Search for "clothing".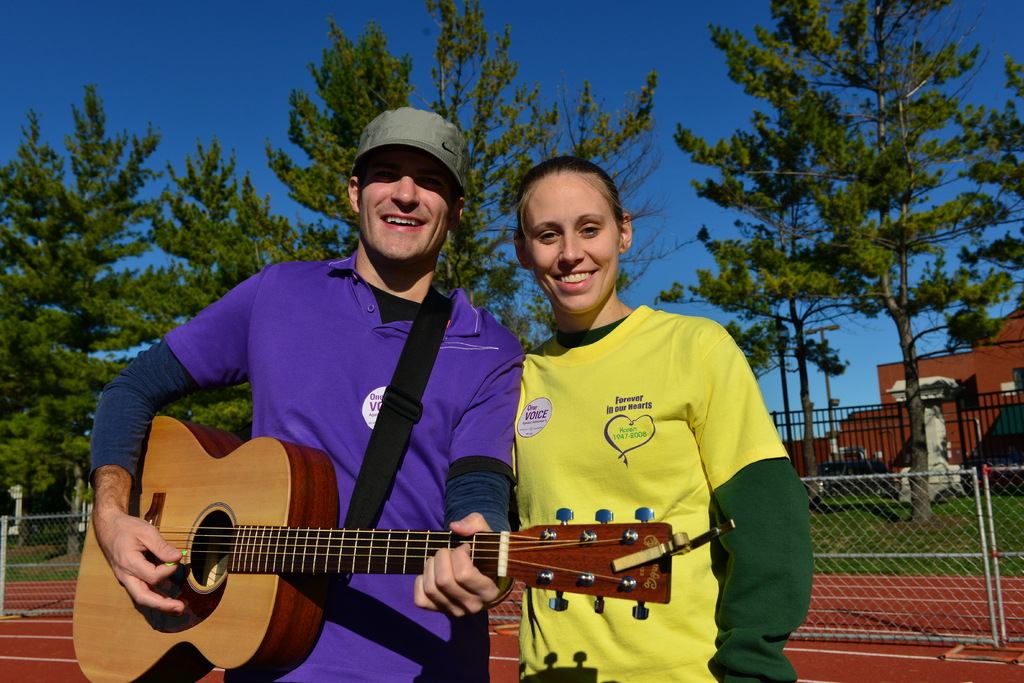
Found at 66:238:540:682.
